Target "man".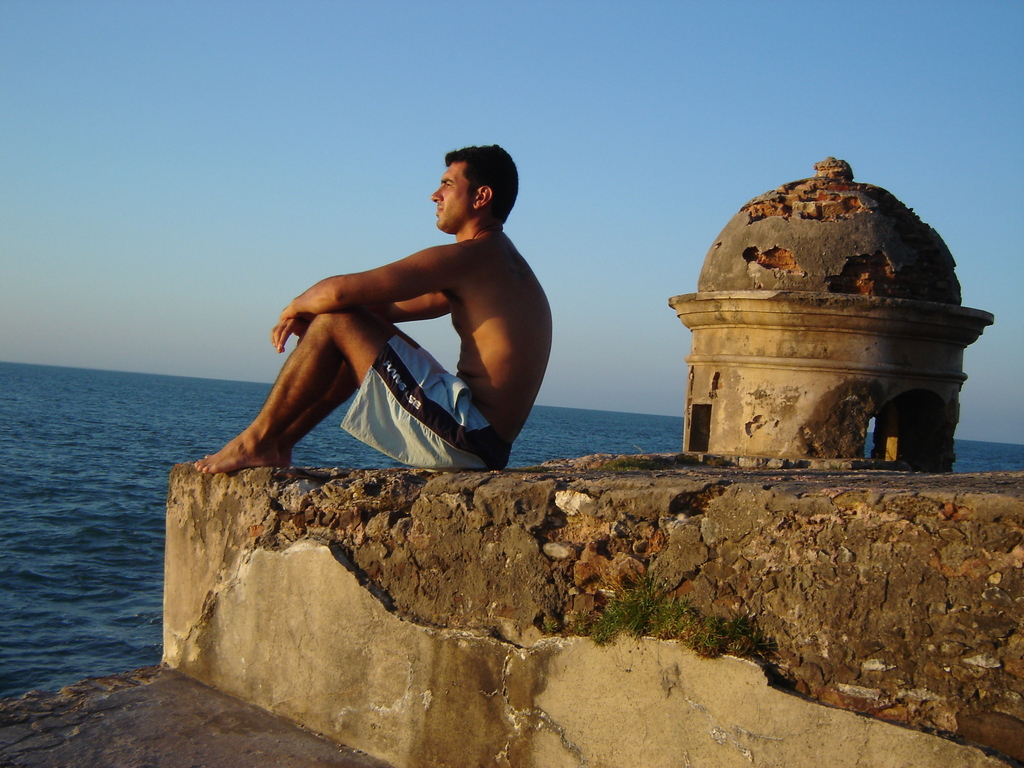
Target region: <box>239,142,560,506</box>.
